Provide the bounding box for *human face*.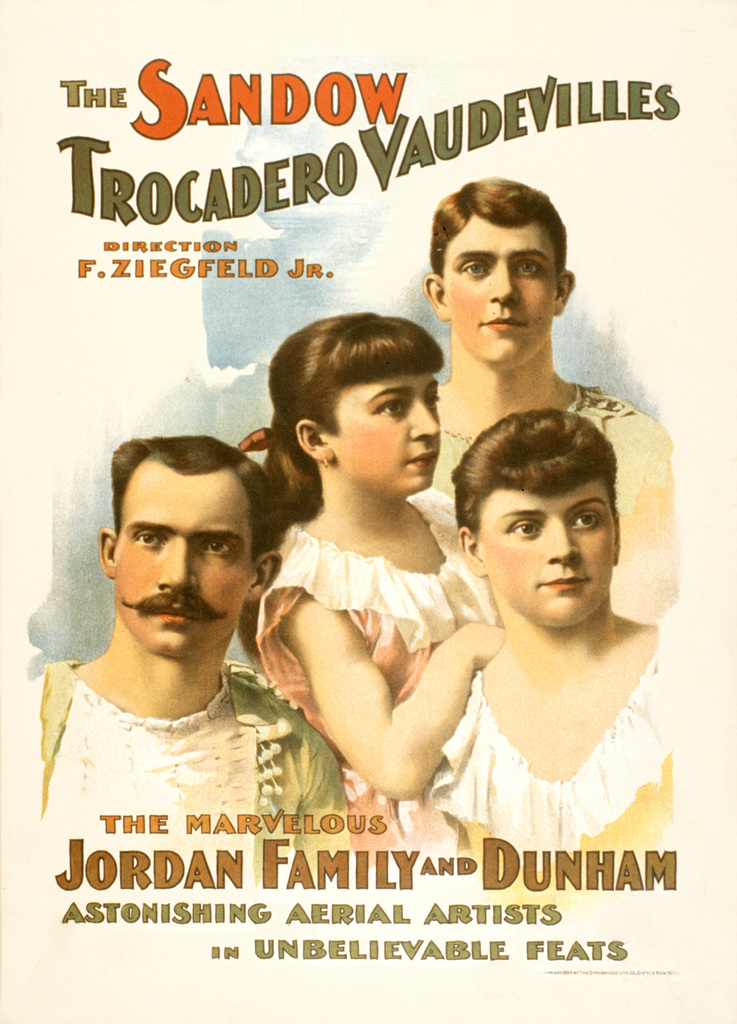
484, 488, 624, 615.
